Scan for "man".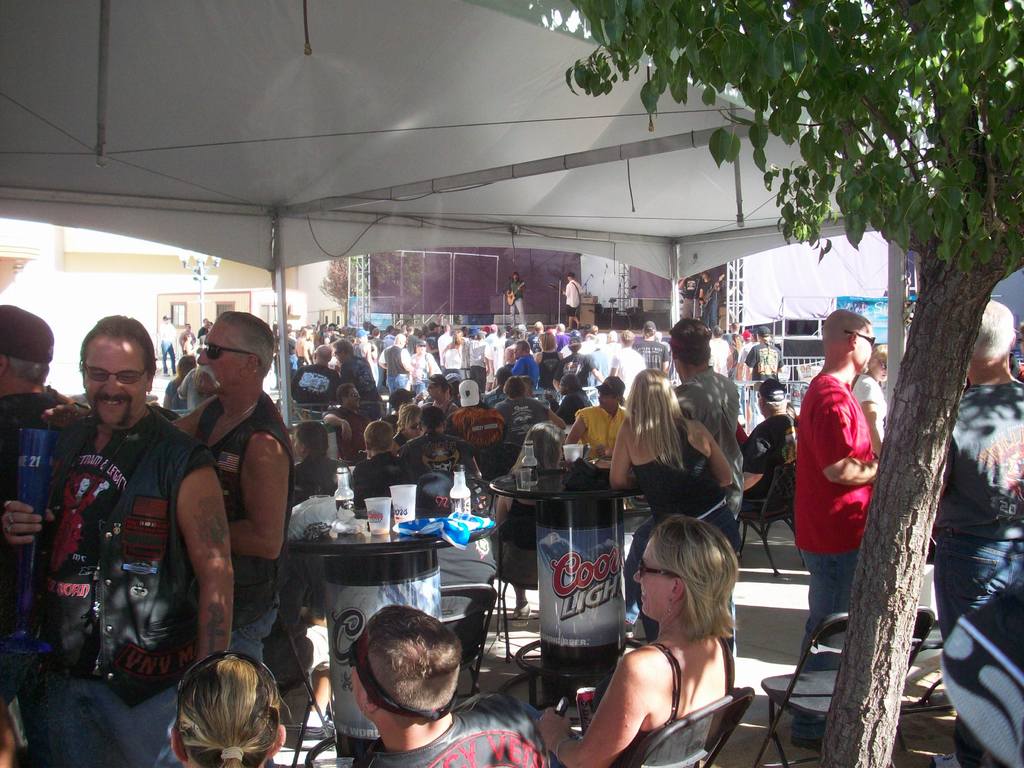
Scan result: box=[332, 338, 383, 420].
